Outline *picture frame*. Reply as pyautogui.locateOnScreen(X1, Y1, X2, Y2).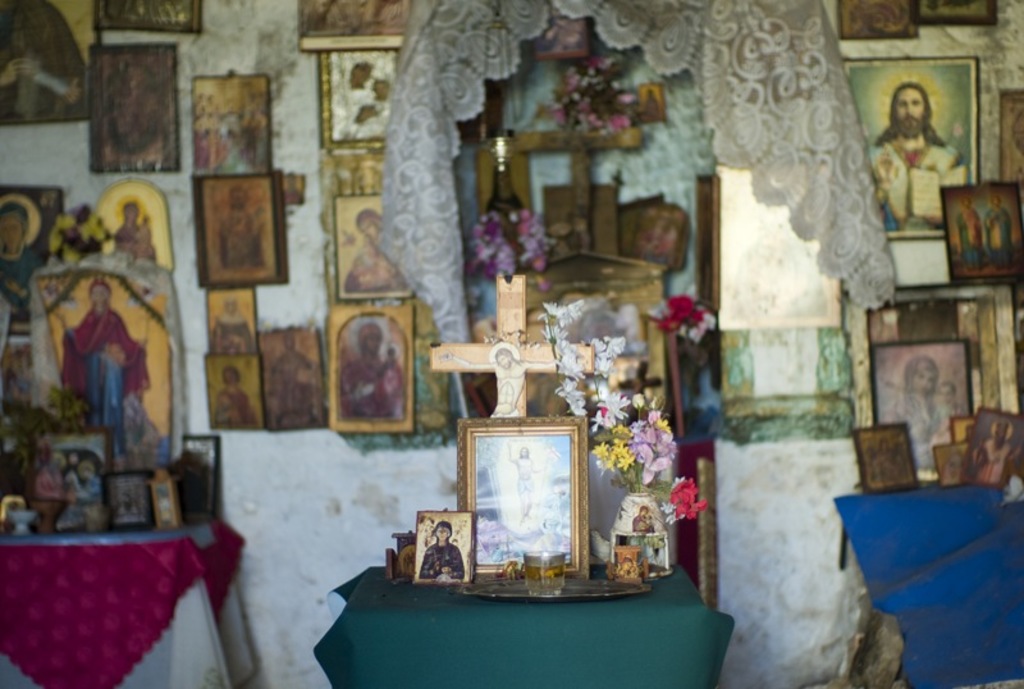
pyautogui.locateOnScreen(106, 455, 161, 538).
